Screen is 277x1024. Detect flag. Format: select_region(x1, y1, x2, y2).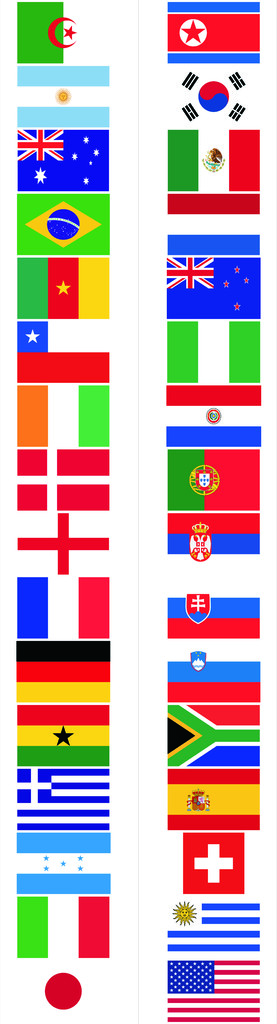
select_region(10, 383, 110, 445).
